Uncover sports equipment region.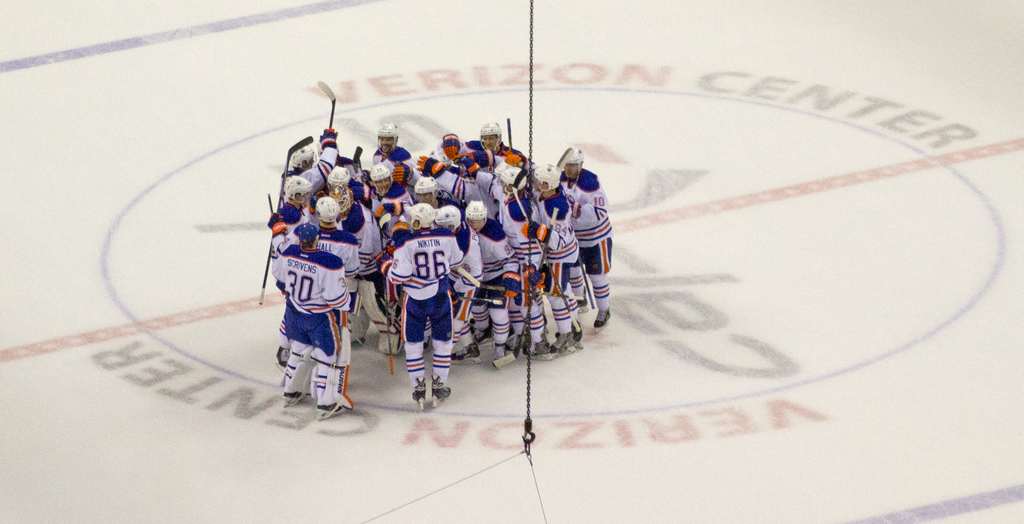
Uncovered: pyautogui.locateOnScreen(257, 134, 314, 307).
